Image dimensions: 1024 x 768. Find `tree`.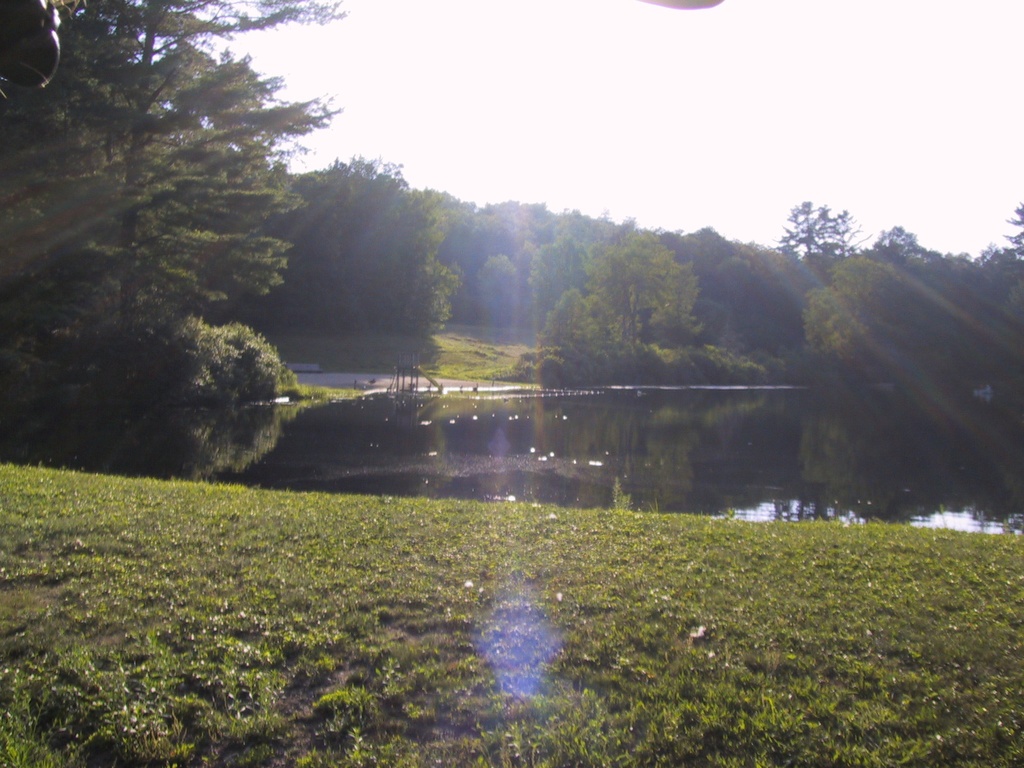
411:182:473:320.
